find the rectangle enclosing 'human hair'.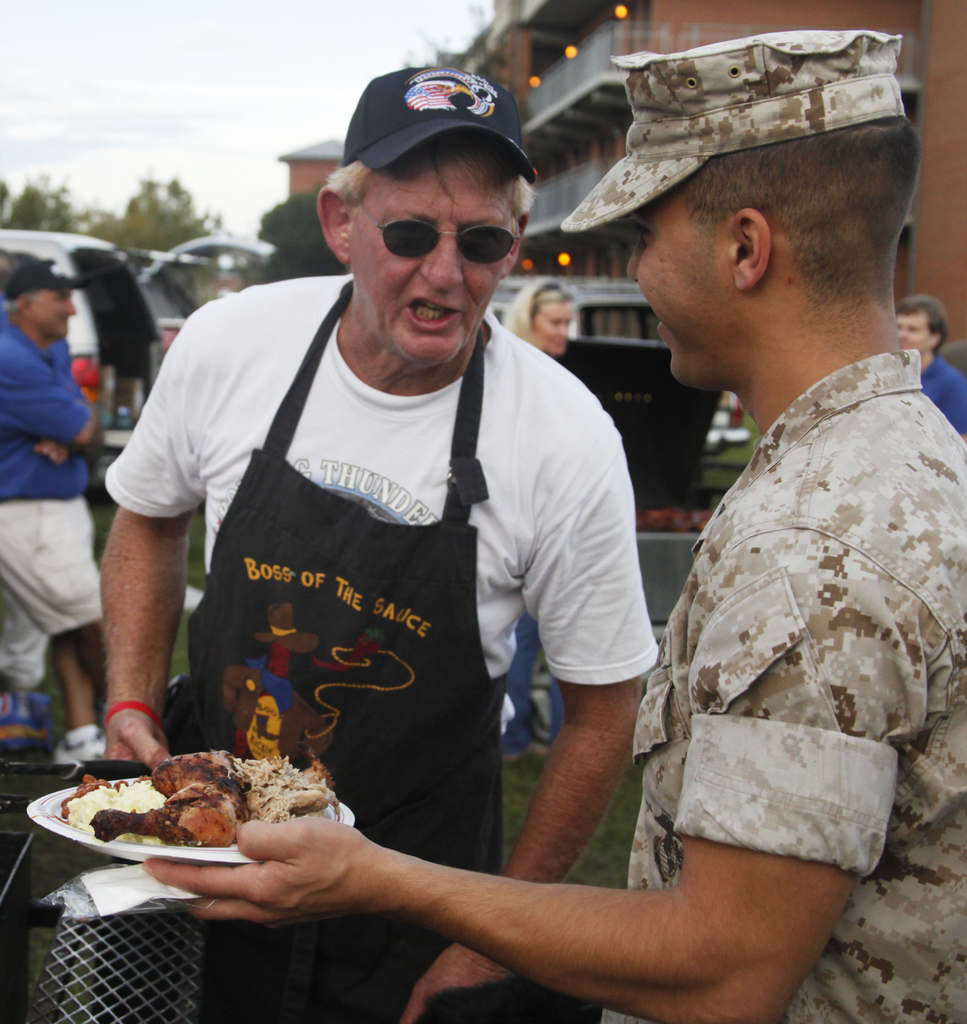
crop(323, 161, 536, 224).
